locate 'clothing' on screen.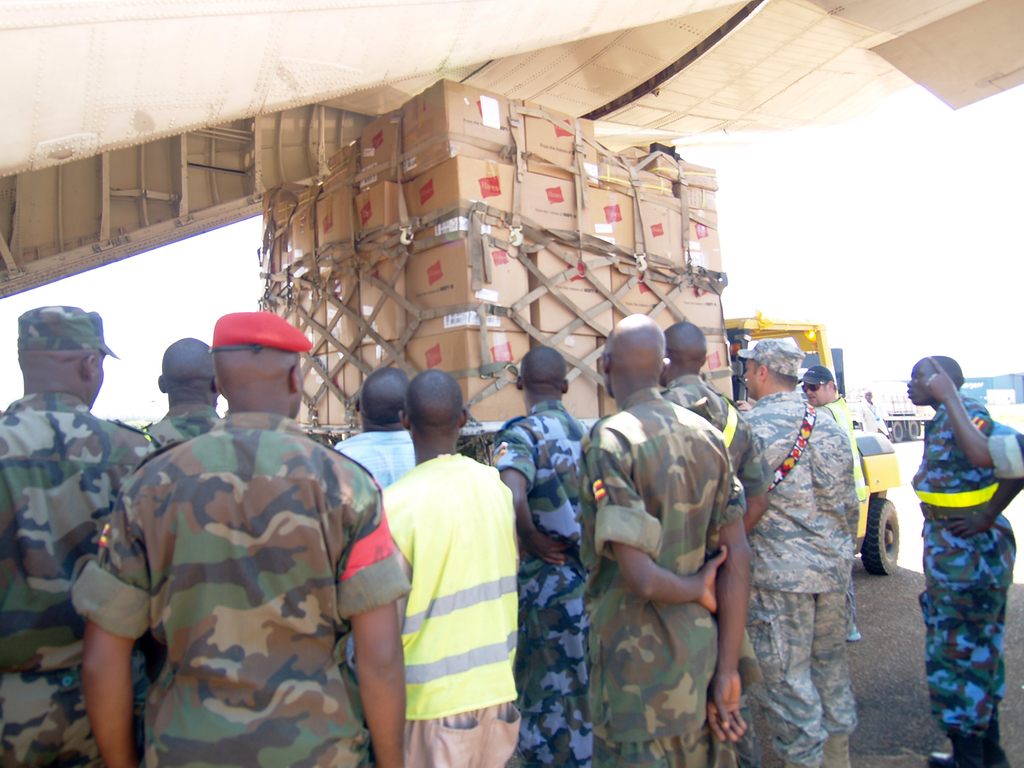
On screen at pyautogui.locateOnScreen(369, 455, 535, 767).
